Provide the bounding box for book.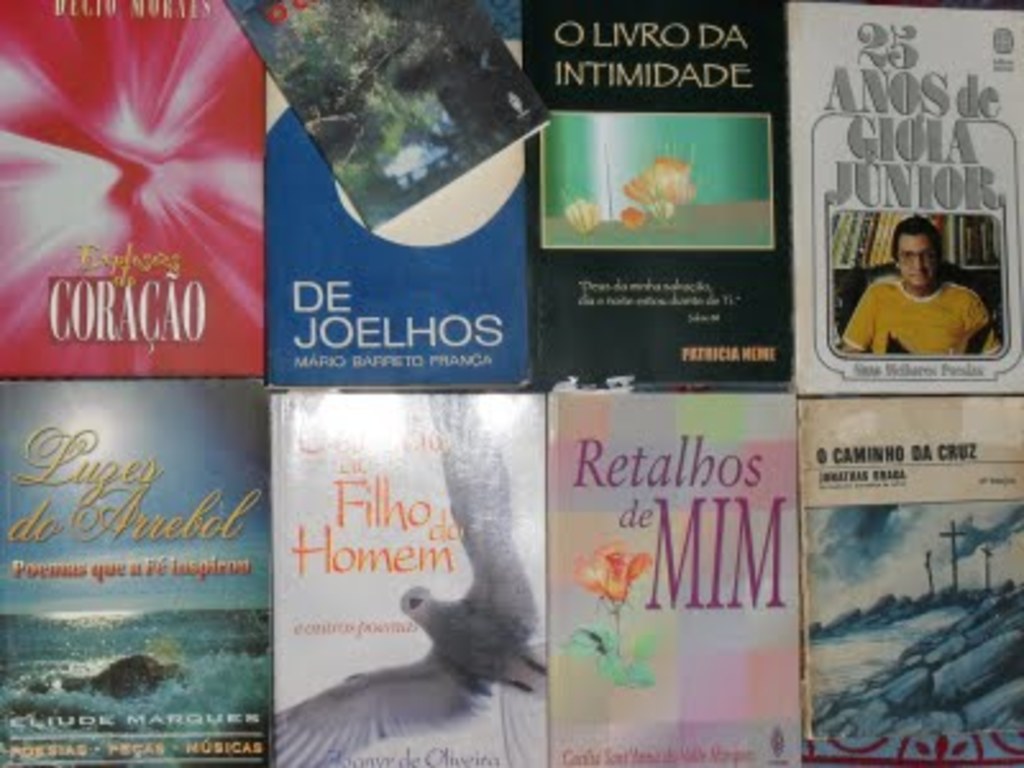
(left=543, top=387, right=804, bottom=765).
